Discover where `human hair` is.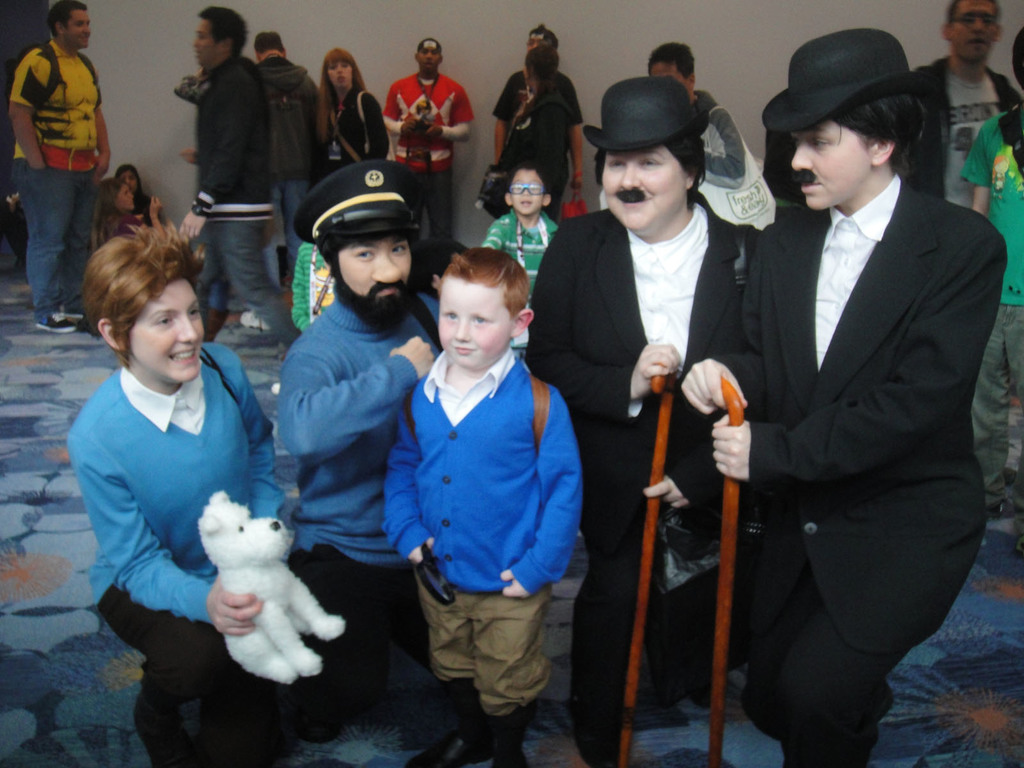
Discovered at rect(44, 0, 88, 38).
